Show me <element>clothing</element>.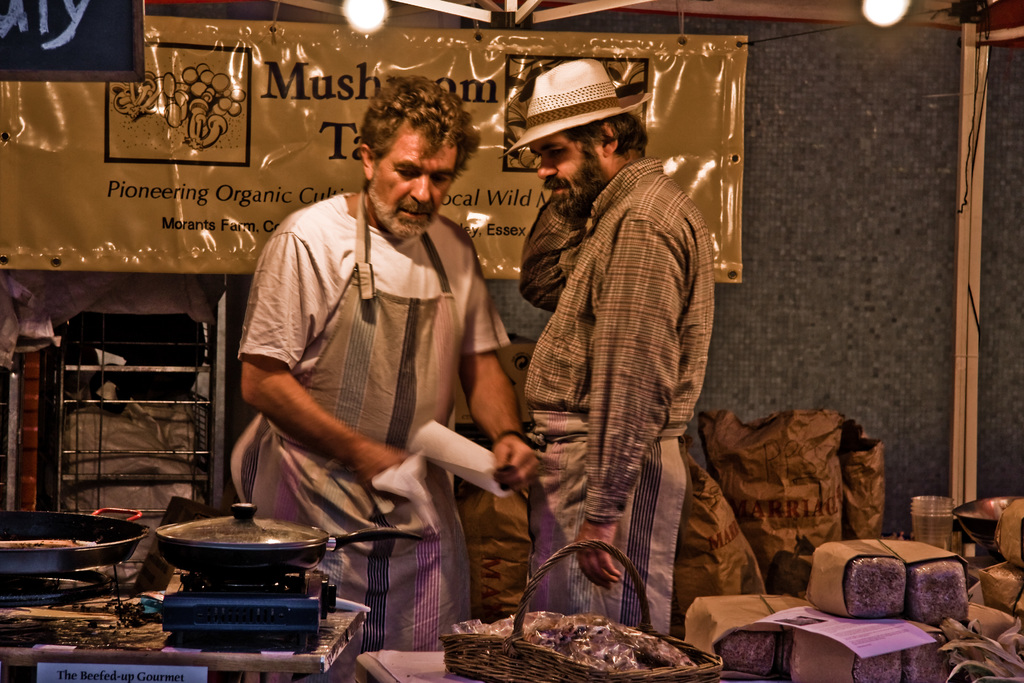
<element>clothing</element> is here: [240,194,514,682].
